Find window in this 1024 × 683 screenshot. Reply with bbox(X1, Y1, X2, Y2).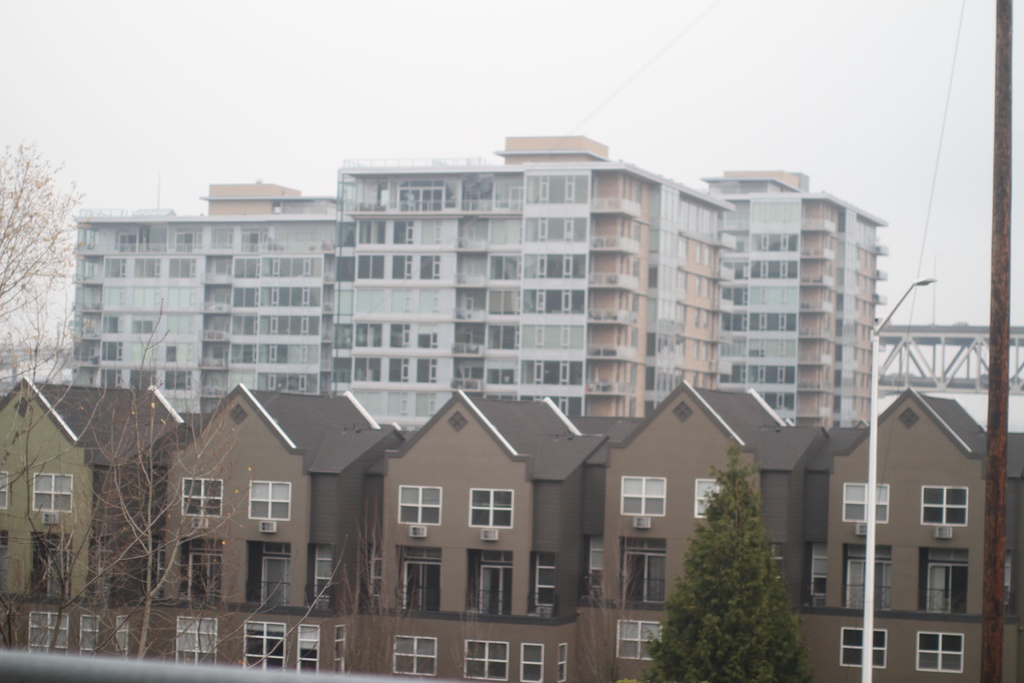
bbox(394, 632, 436, 680).
